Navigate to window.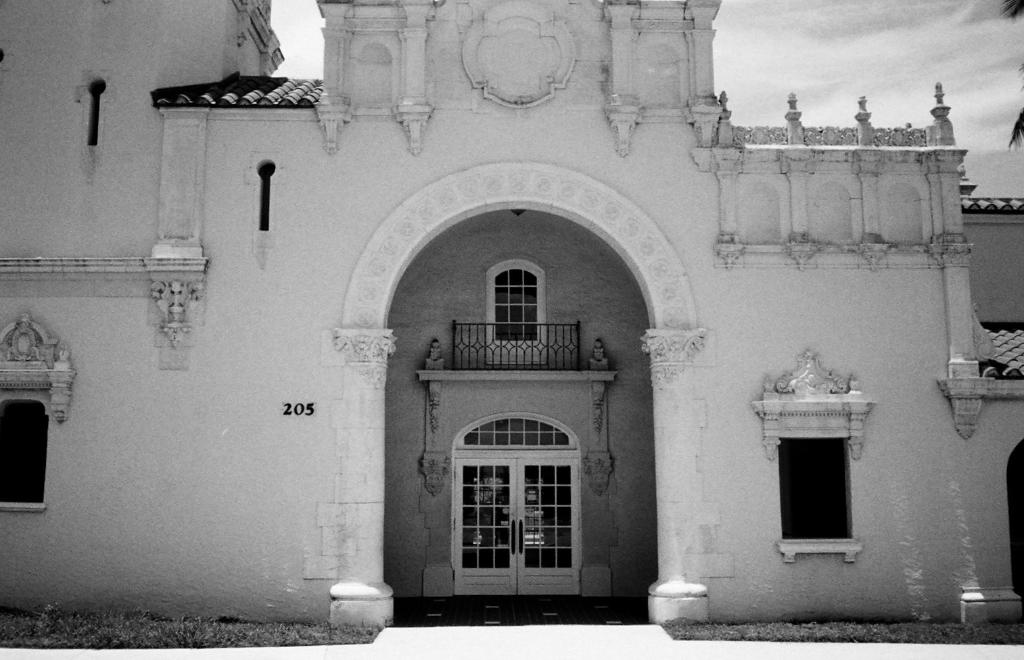
Navigation target: <box>453,411,582,592</box>.
